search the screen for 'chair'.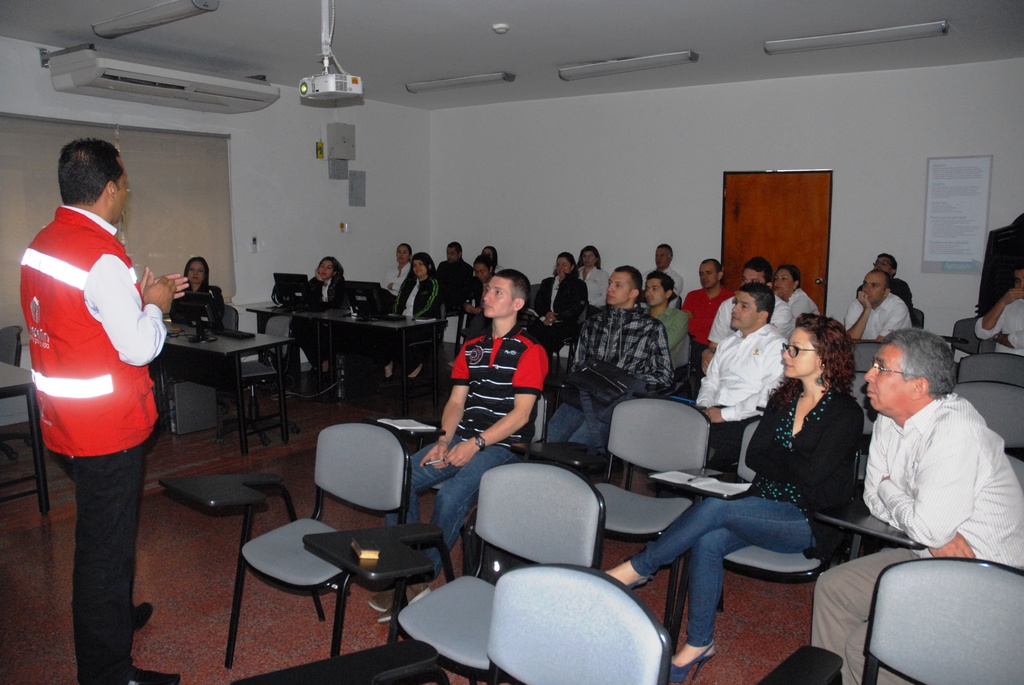
Found at bbox=(915, 306, 927, 326).
